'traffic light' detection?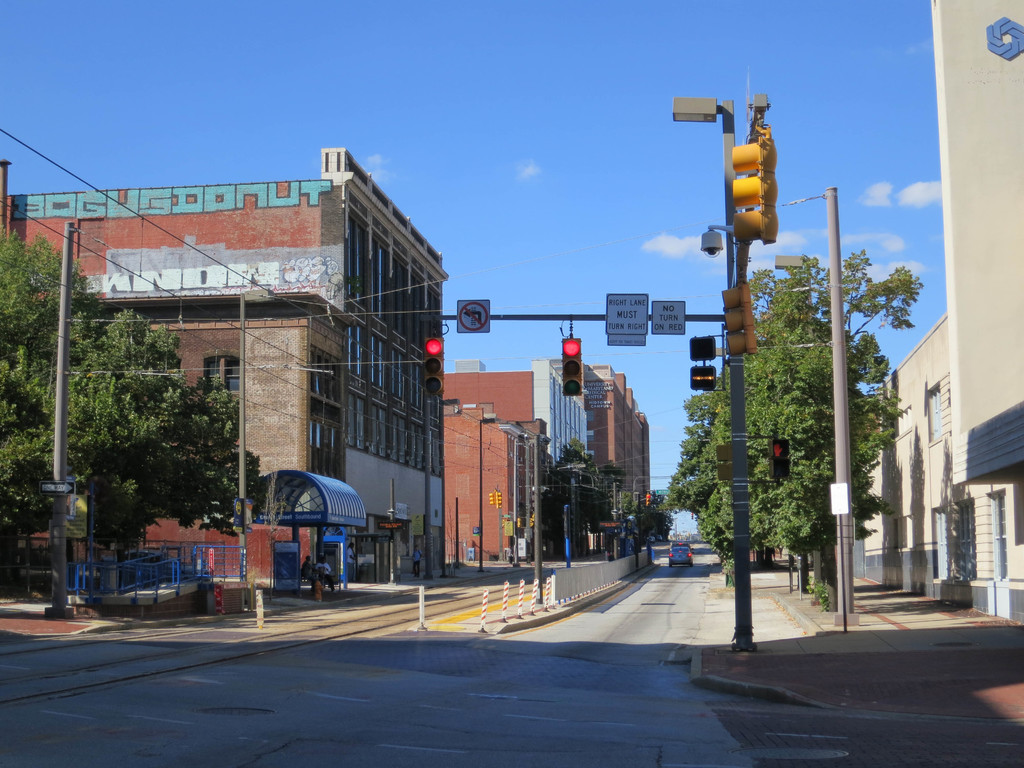
<region>721, 276, 760, 357</region>
